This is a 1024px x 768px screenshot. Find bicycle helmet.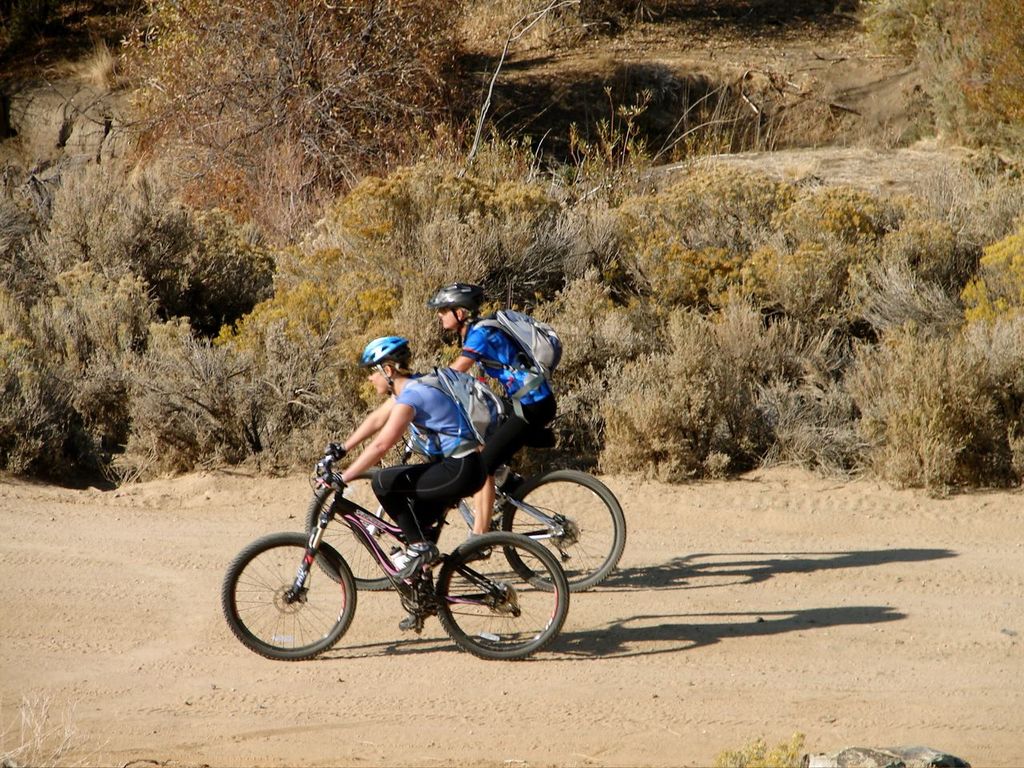
Bounding box: (x1=429, y1=278, x2=481, y2=344).
